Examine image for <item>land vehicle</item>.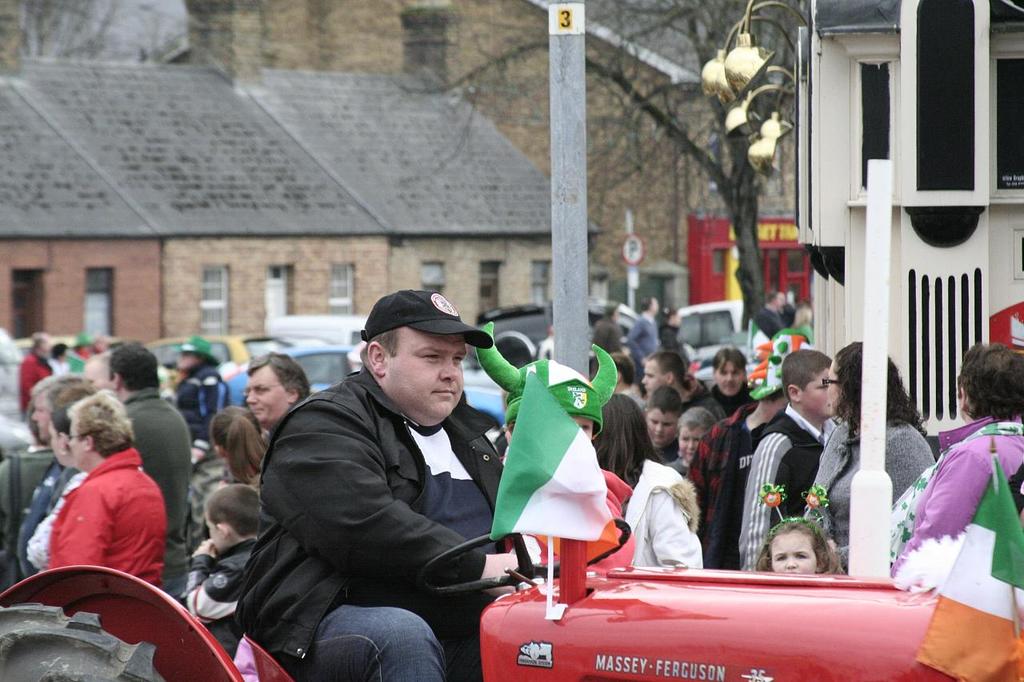
Examination result: region(14, 329, 126, 359).
